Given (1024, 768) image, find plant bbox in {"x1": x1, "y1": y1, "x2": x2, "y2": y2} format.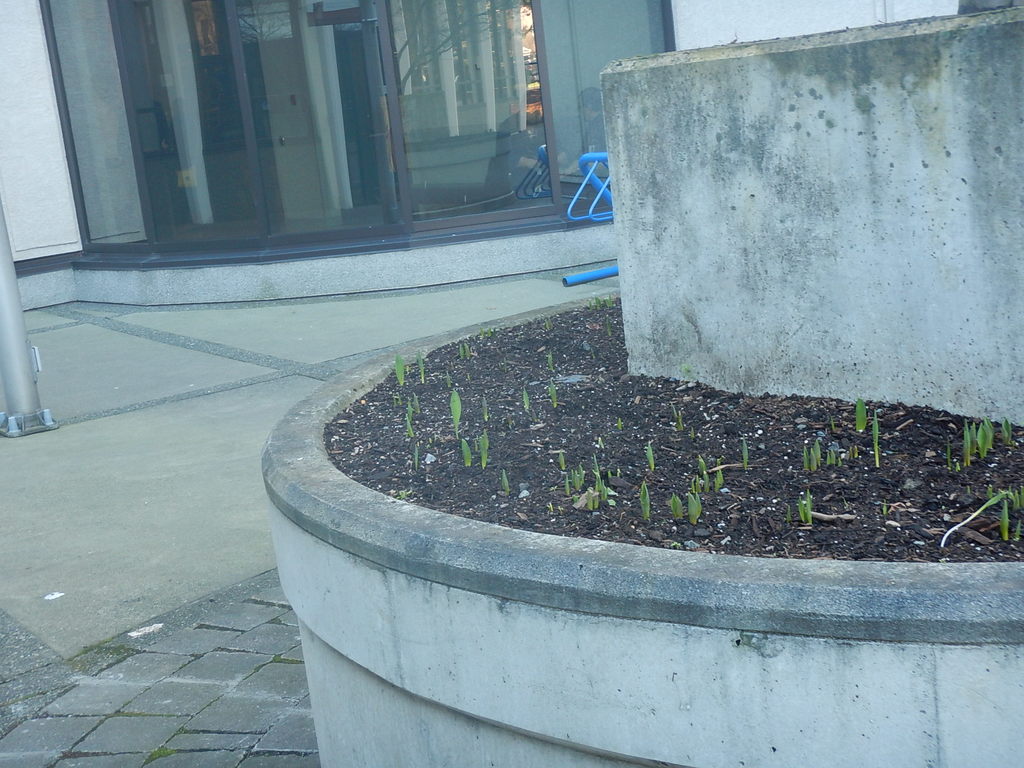
{"x1": 871, "y1": 408, "x2": 881, "y2": 467}.
